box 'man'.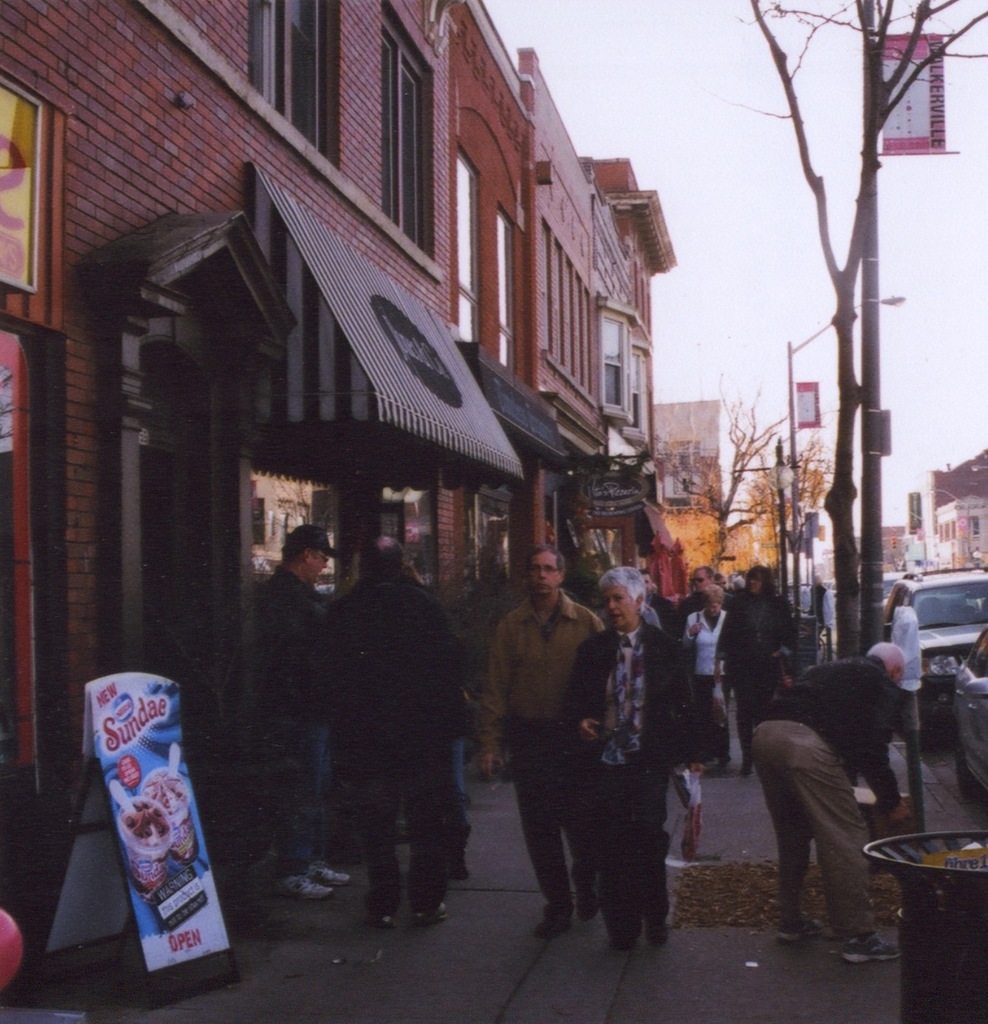
484, 546, 653, 929.
